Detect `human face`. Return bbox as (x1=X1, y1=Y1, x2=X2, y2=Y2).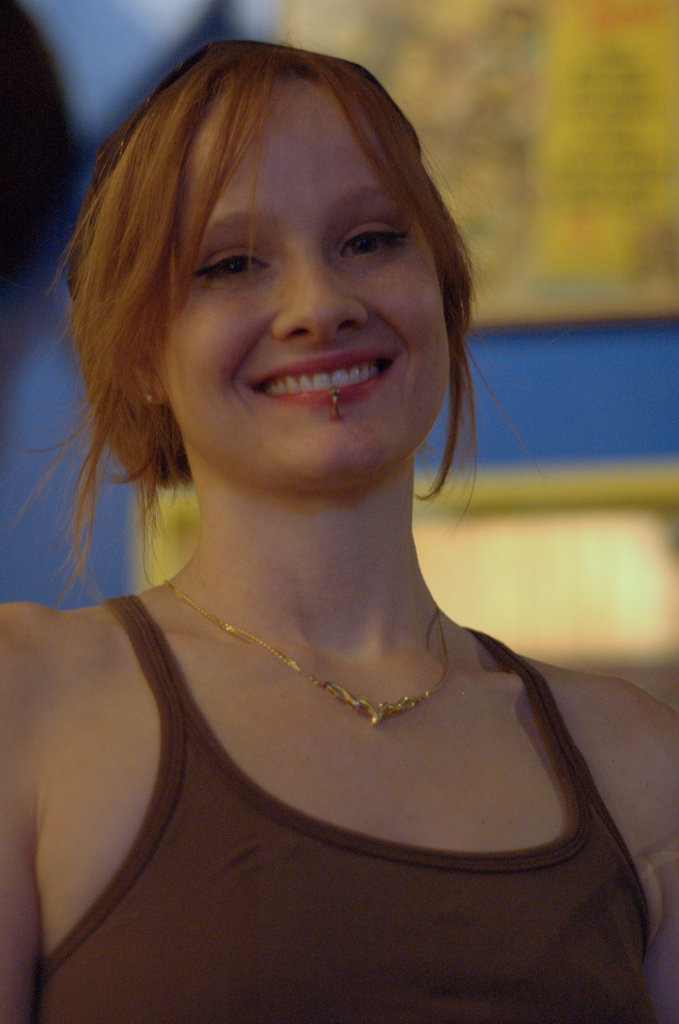
(x1=158, y1=74, x2=449, y2=493).
